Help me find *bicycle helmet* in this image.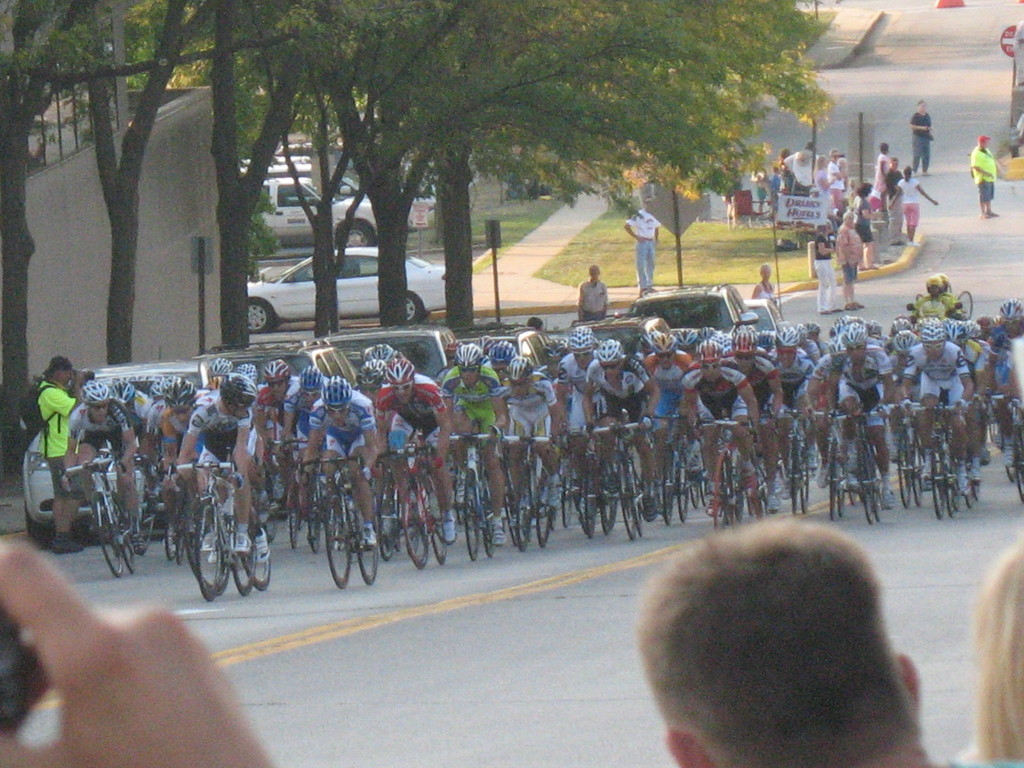
Found it: detection(163, 376, 200, 409).
